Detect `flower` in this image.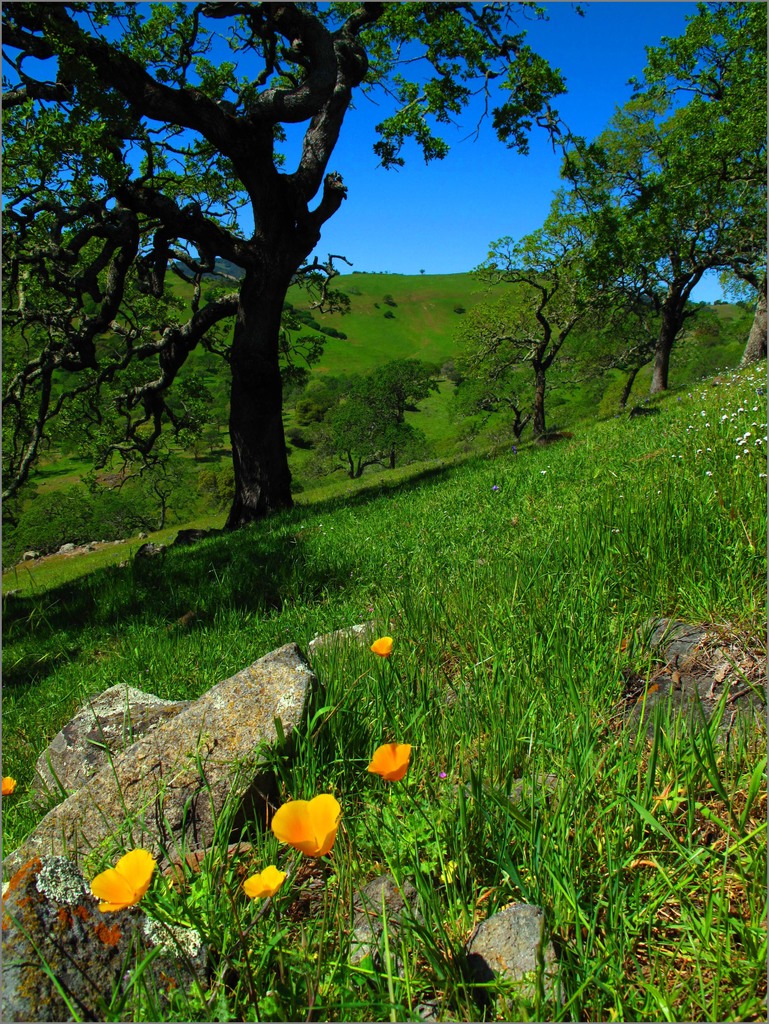
Detection: [241,865,290,900].
